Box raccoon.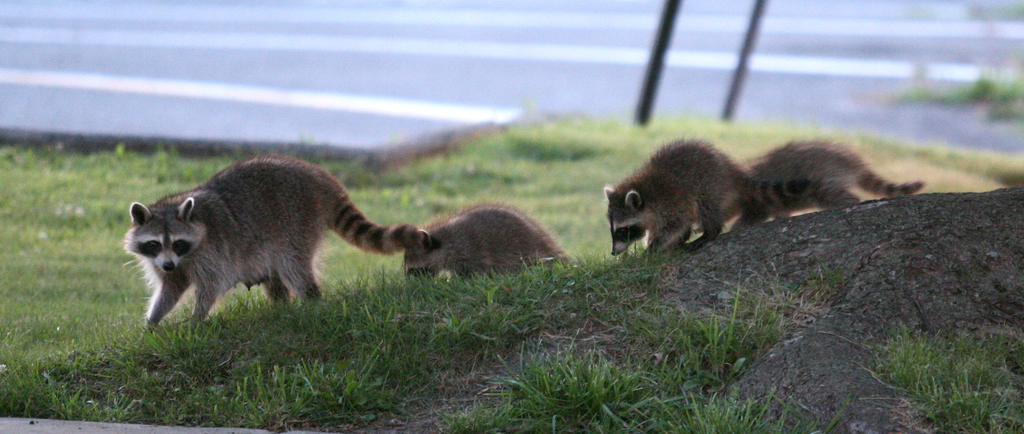
(605,137,854,251).
